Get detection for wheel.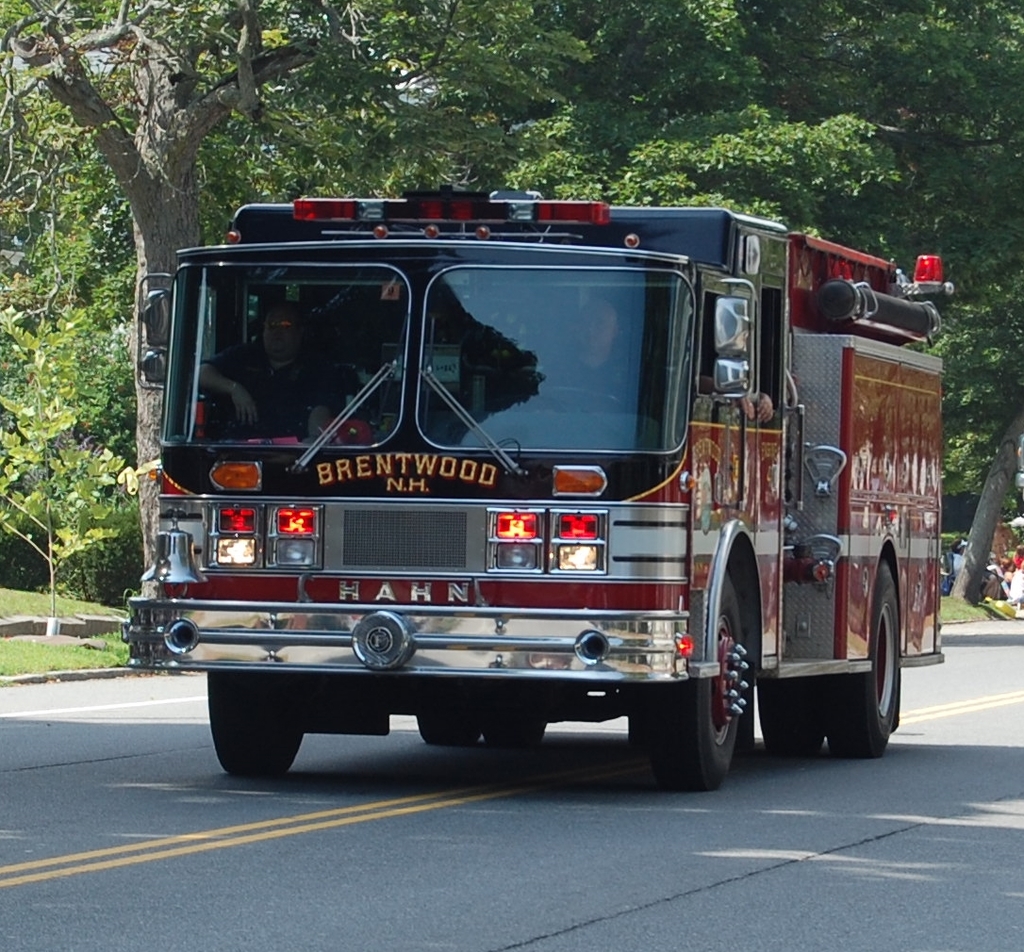
Detection: 419,713,484,746.
